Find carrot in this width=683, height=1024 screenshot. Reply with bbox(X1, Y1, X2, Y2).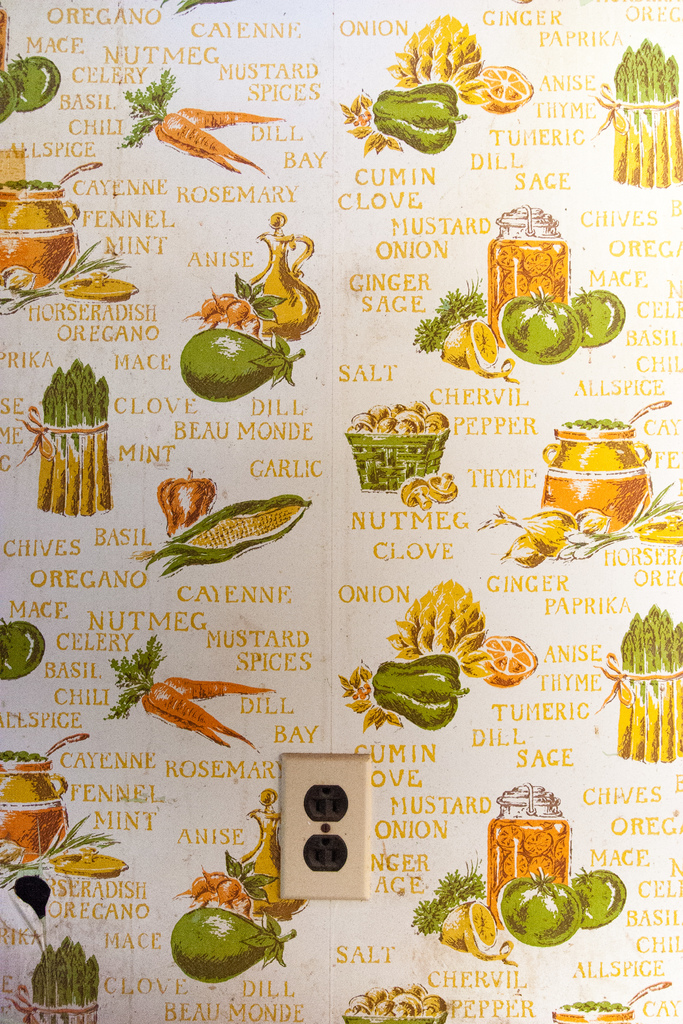
bbox(142, 680, 261, 757).
